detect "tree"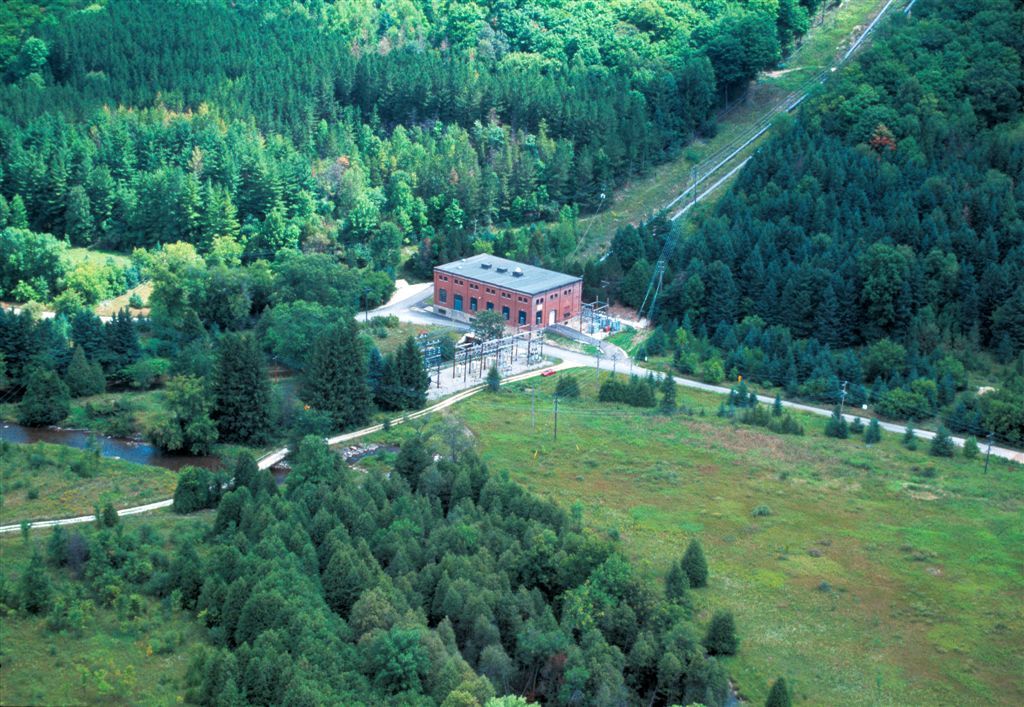
box=[921, 113, 947, 161]
